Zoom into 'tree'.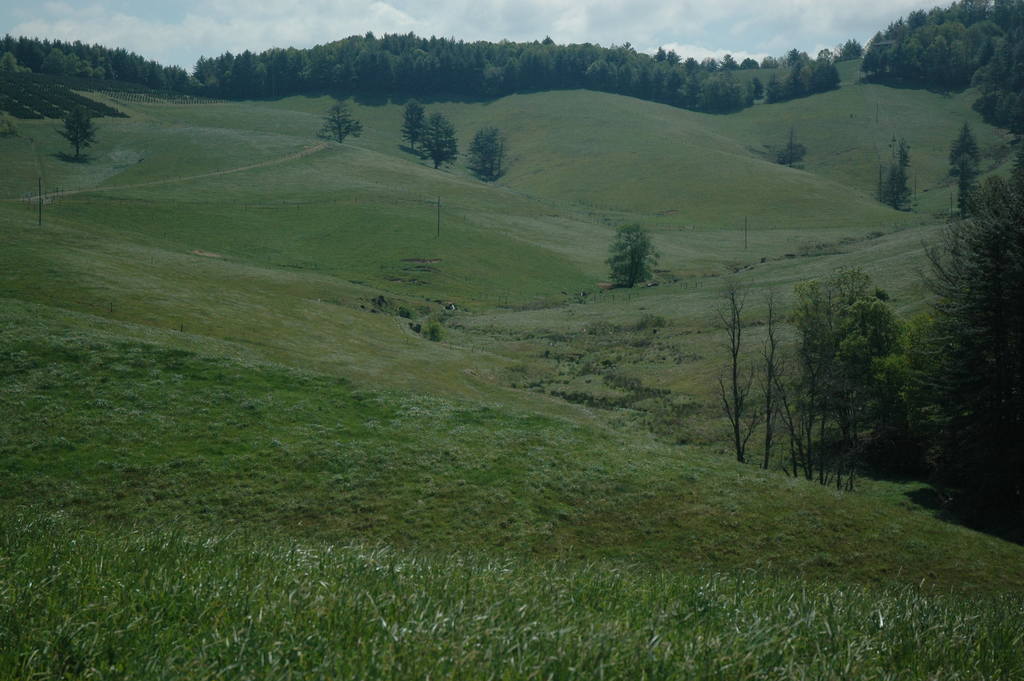
Zoom target: left=855, top=0, right=980, bottom=85.
